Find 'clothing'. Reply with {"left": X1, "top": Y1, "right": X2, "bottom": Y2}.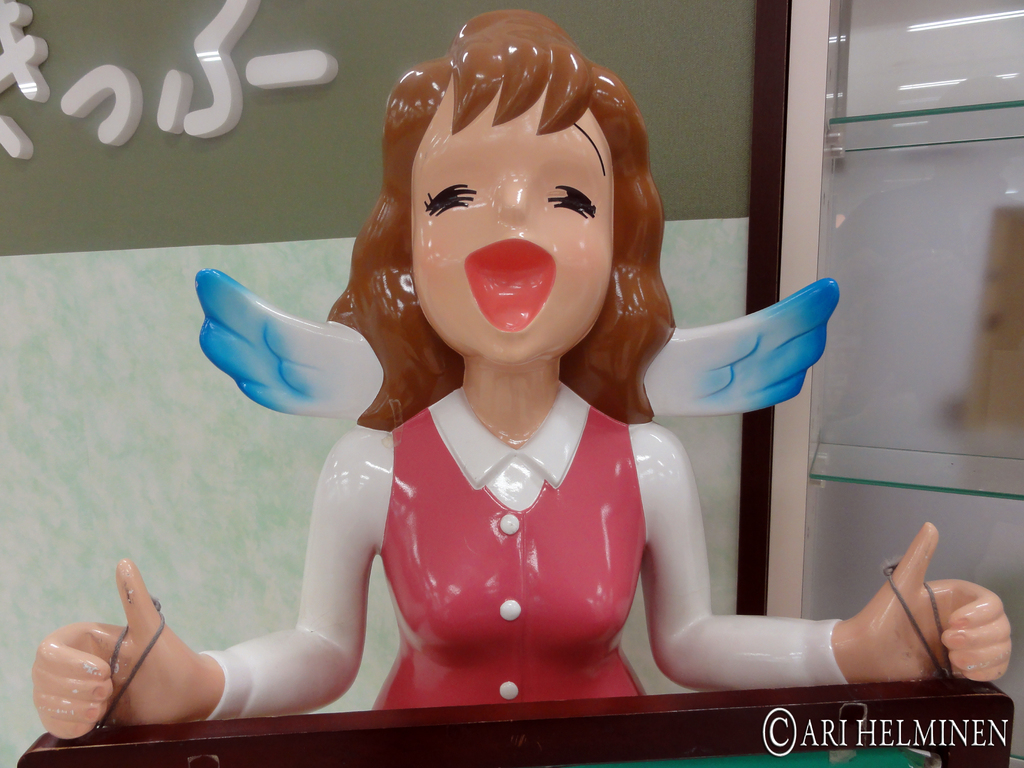
{"left": 200, "top": 380, "right": 854, "bottom": 721}.
